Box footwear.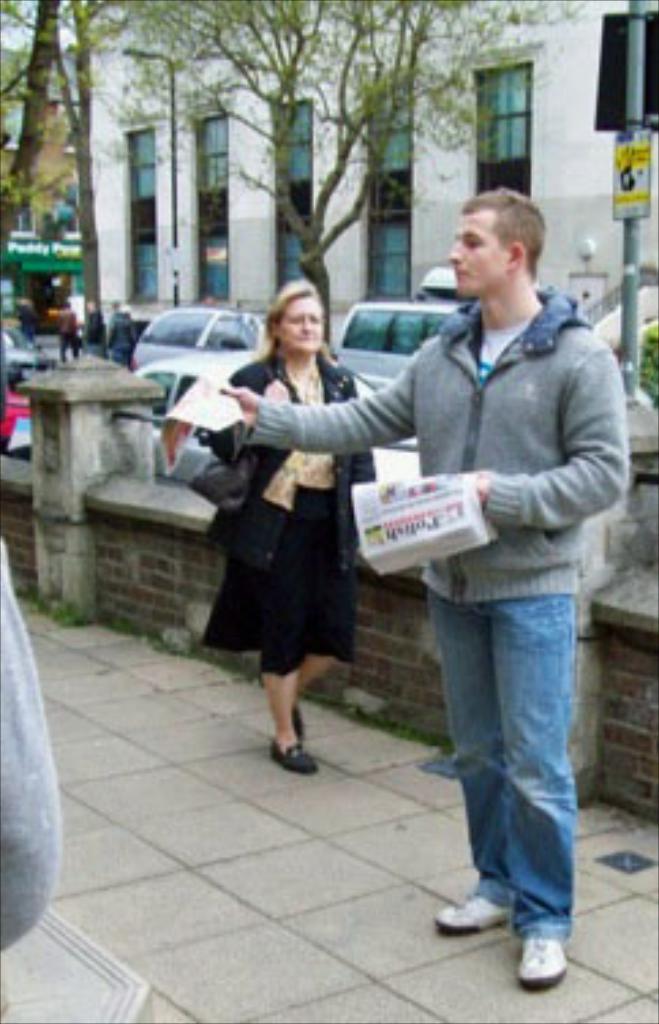
264/752/310/773.
